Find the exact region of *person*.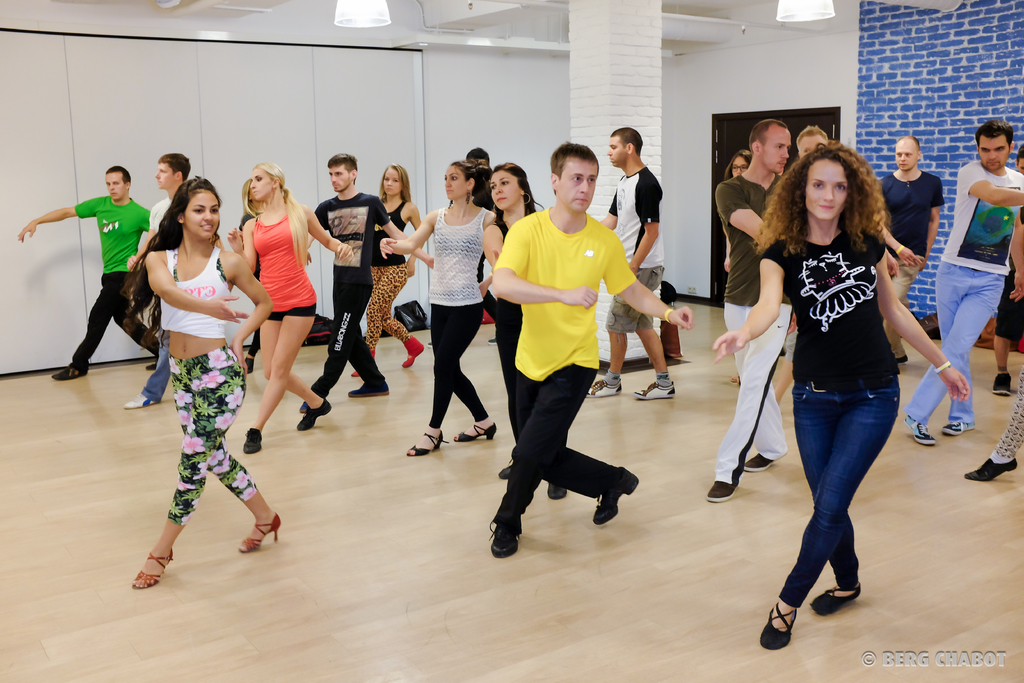
Exact region: crop(899, 121, 1023, 445).
